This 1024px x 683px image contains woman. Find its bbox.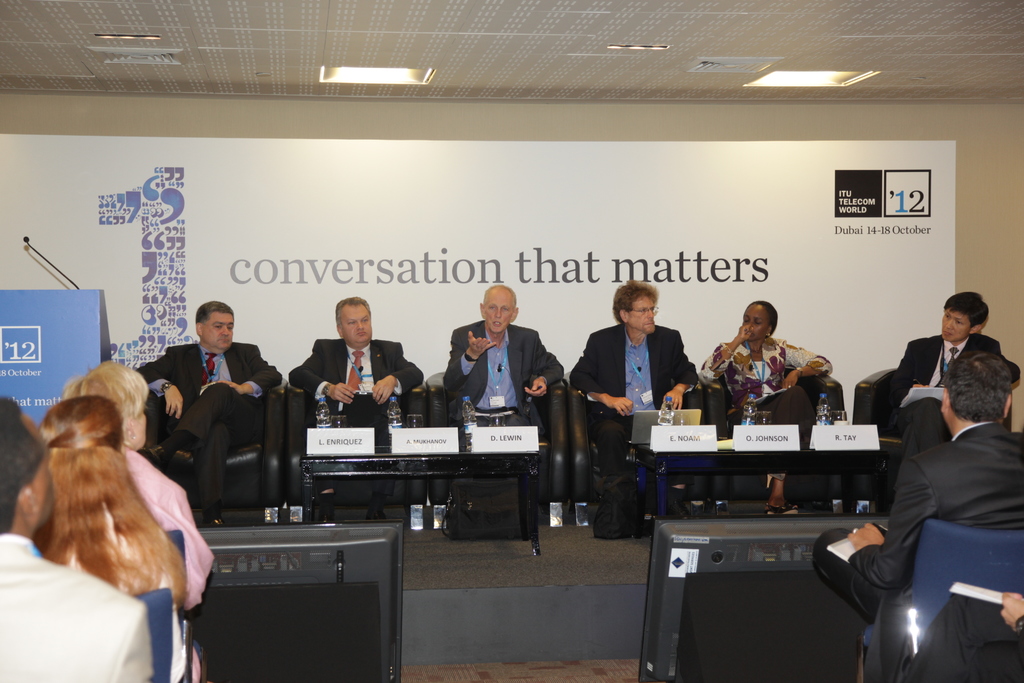
64, 357, 208, 616.
